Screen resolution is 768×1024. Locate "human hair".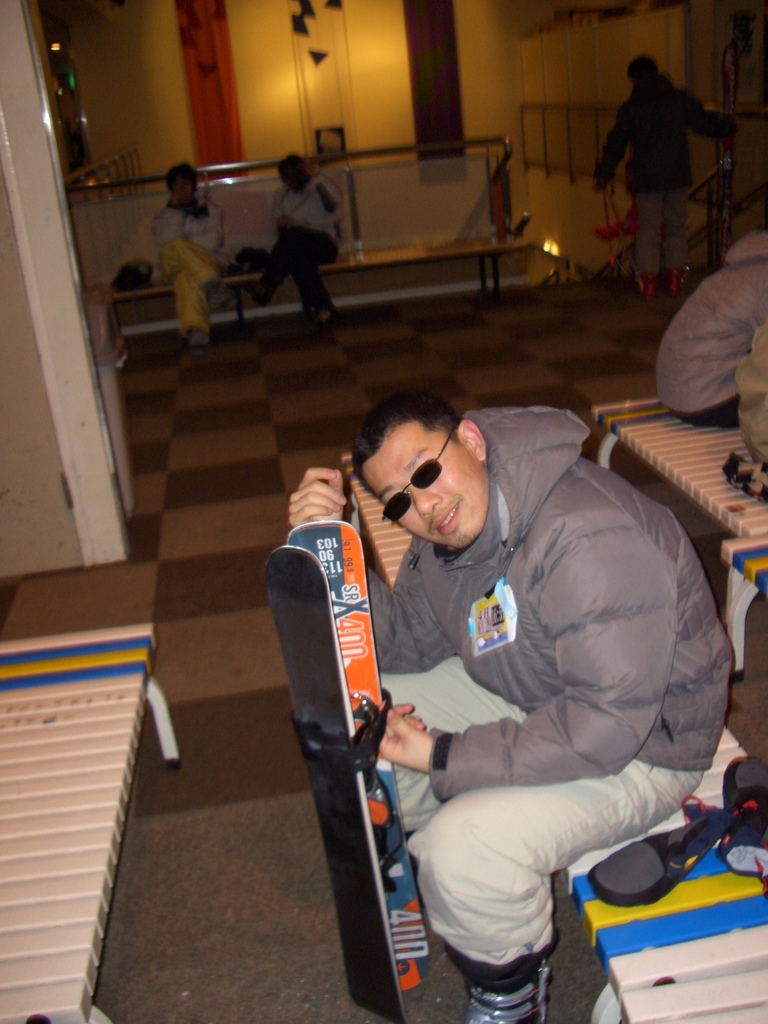
284:149:307:182.
